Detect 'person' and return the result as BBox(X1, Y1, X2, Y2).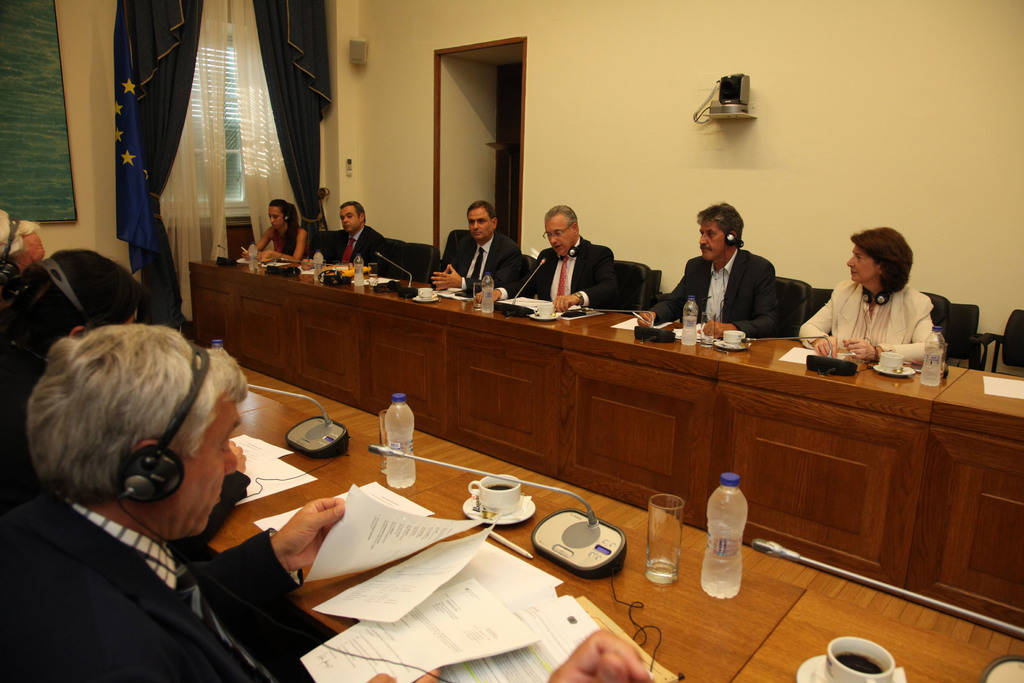
BBox(0, 321, 450, 682).
